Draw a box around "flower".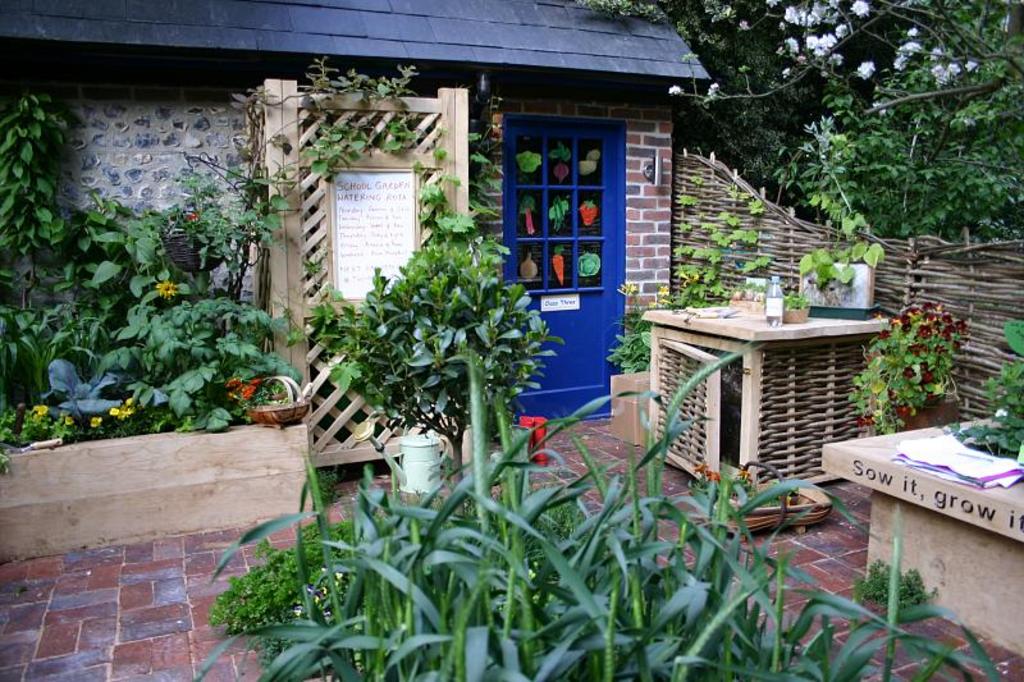
x1=659, y1=299, x2=668, y2=305.
